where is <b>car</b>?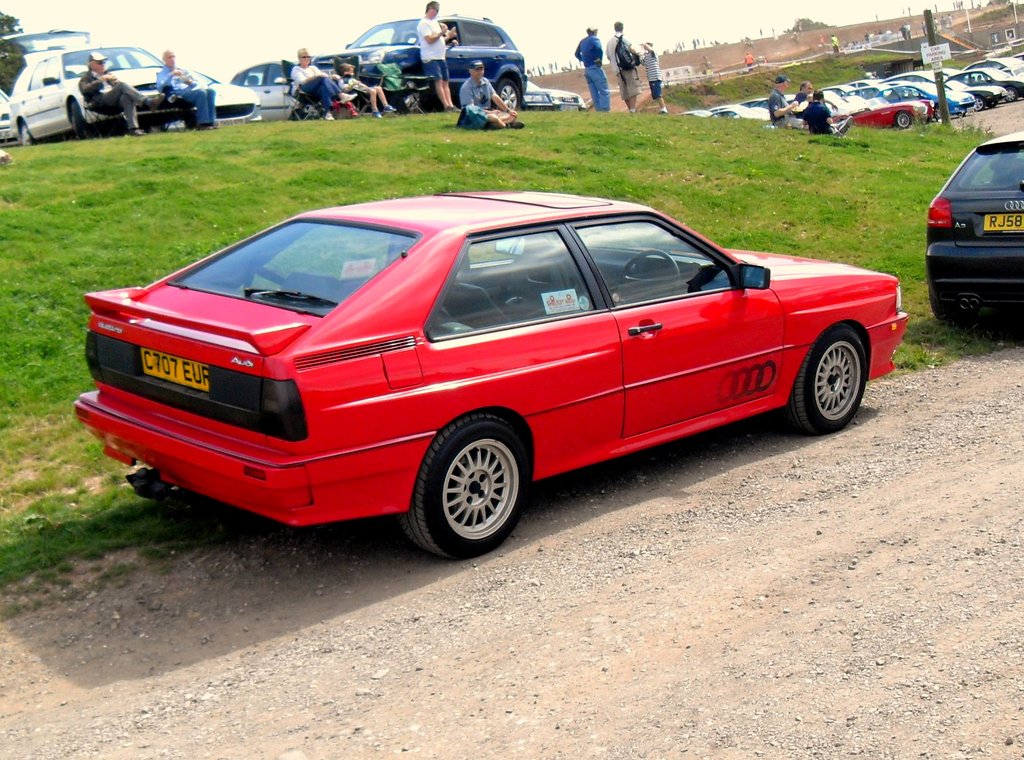
crop(518, 79, 600, 106).
